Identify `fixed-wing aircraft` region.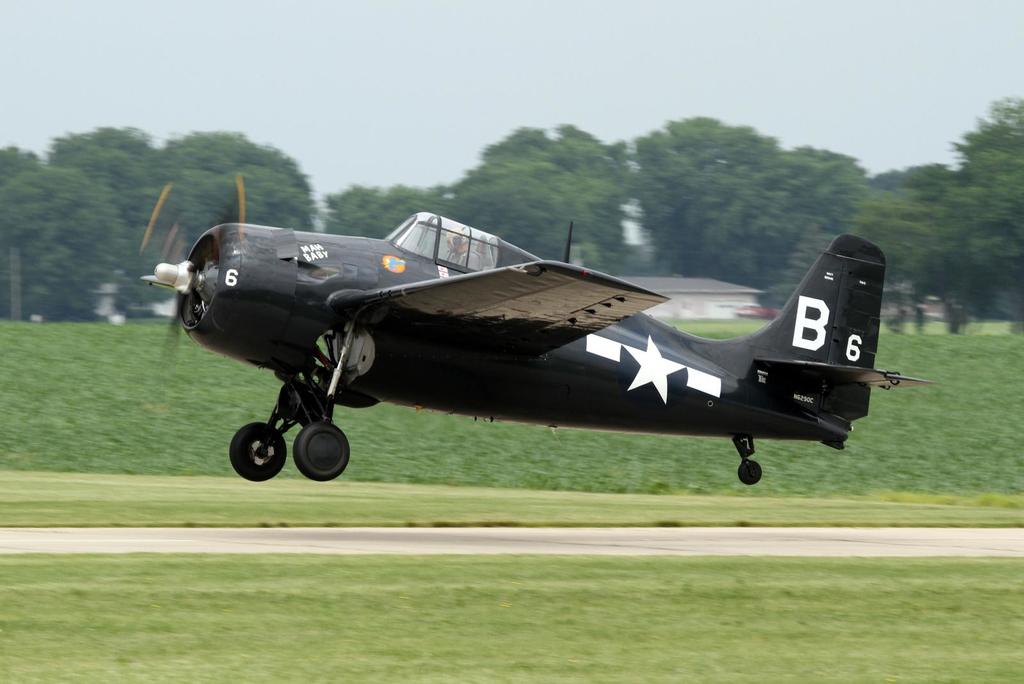
Region: locate(132, 174, 930, 480).
